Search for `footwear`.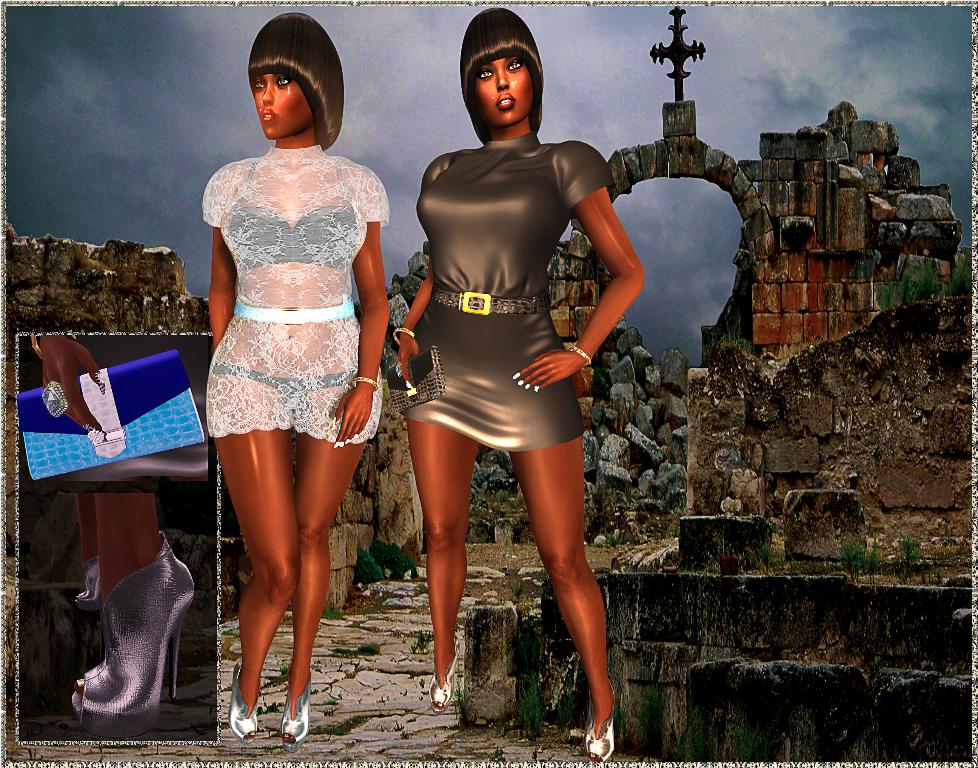
Found at [583,672,617,766].
